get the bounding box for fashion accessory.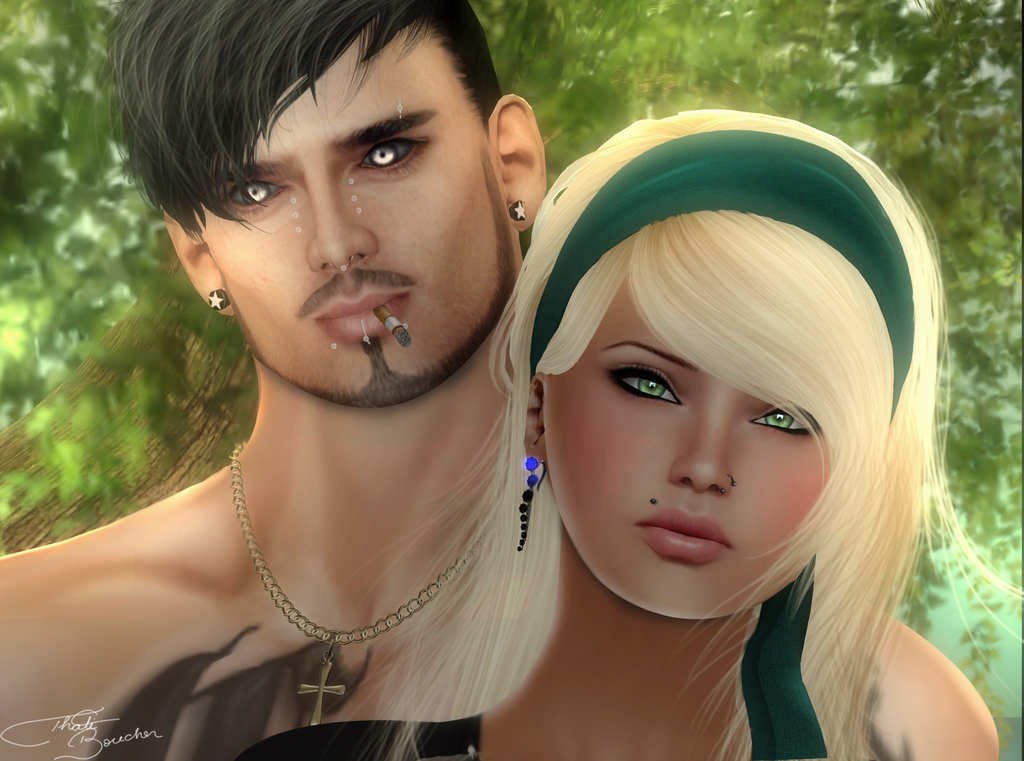
crop(730, 464, 733, 485).
